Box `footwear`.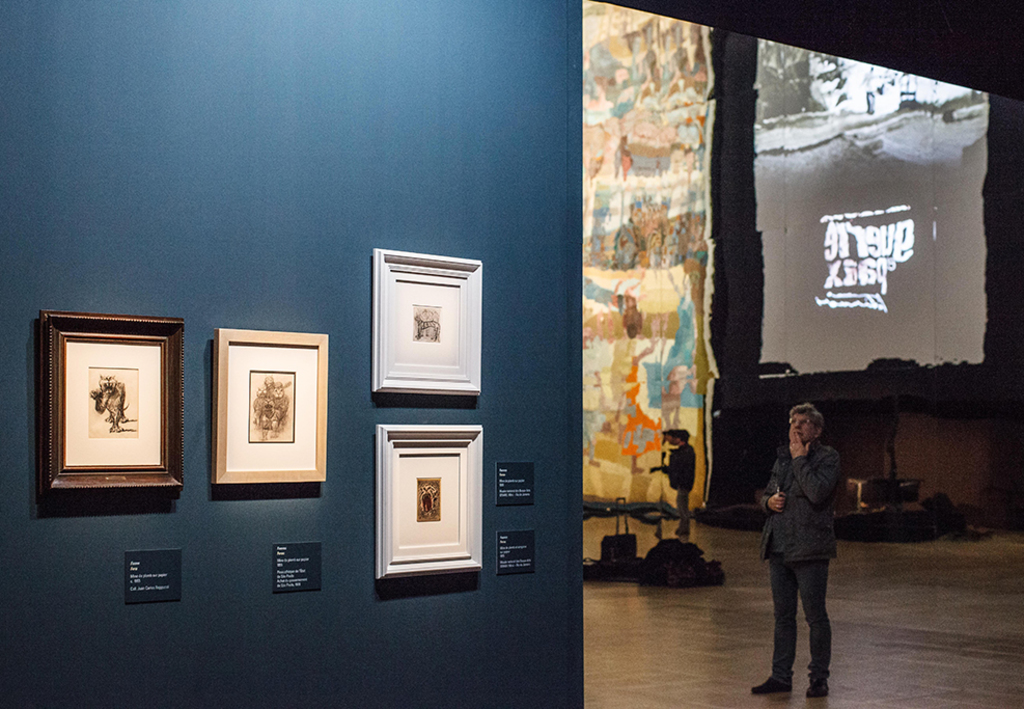
x1=752 y1=677 x2=790 y2=693.
